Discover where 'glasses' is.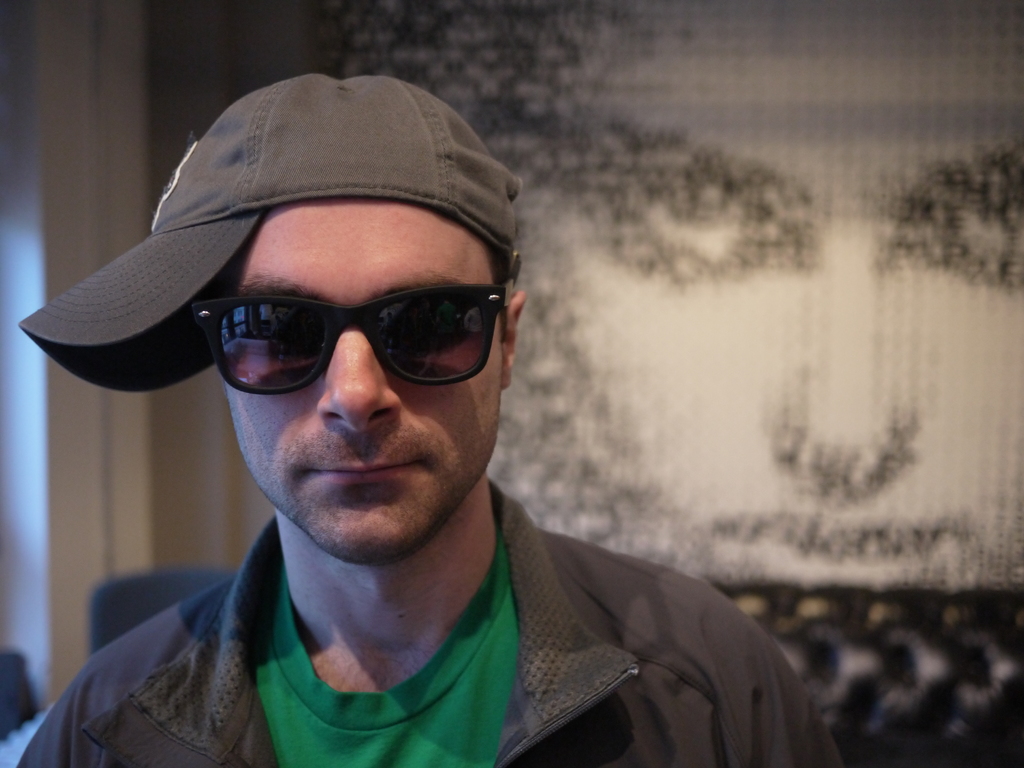
Discovered at crop(161, 254, 506, 391).
